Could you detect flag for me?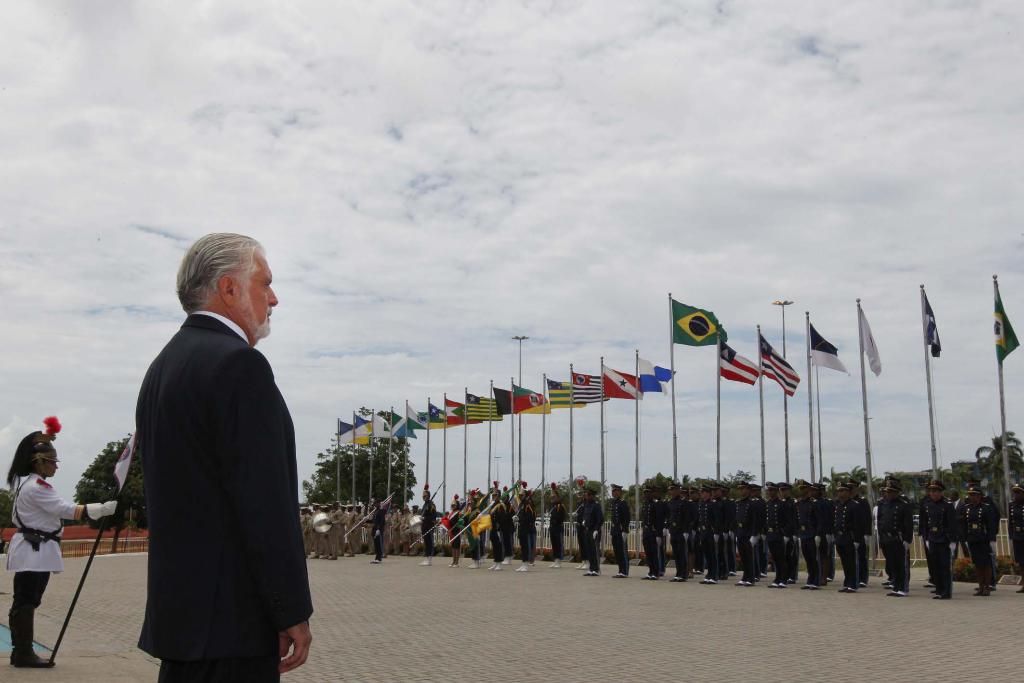
Detection result: crop(407, 404, 433, 431).
